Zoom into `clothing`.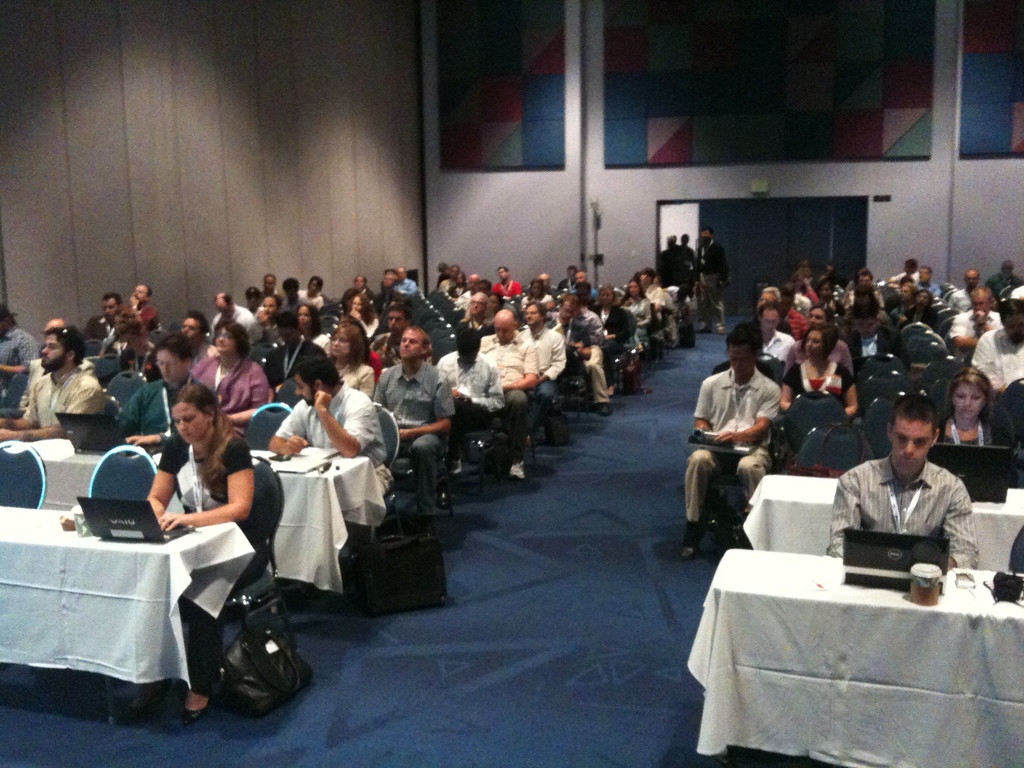
Zoom target: (985,273,1020,288).
